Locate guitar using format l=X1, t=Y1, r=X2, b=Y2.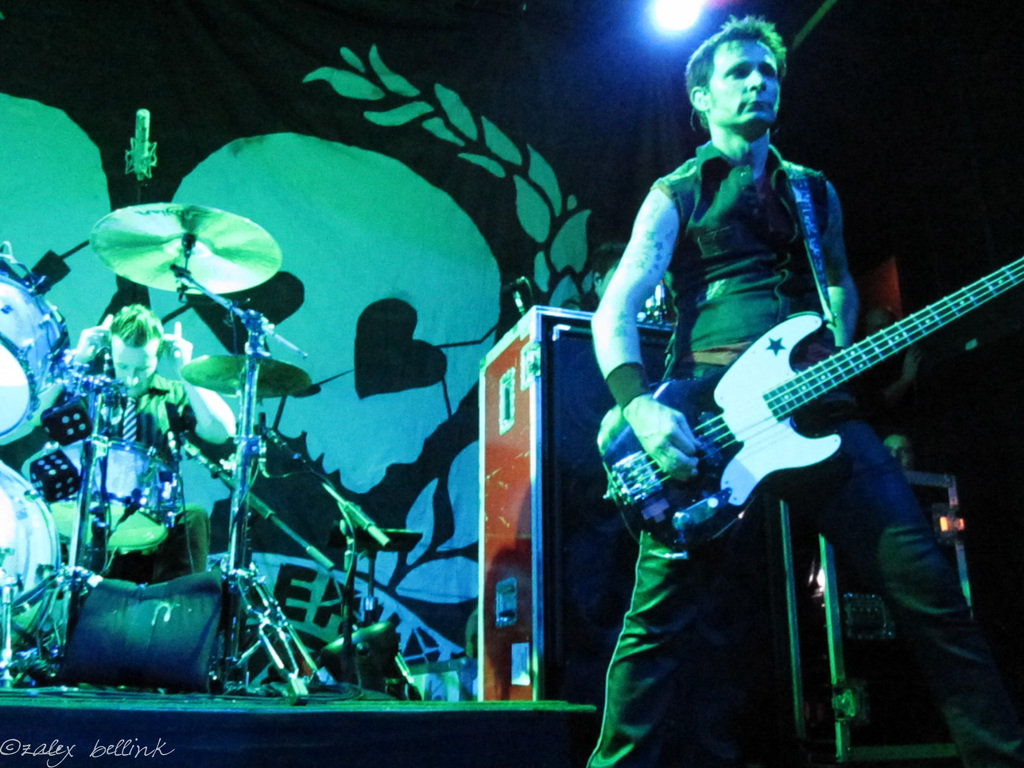
l=593, t=245, r=1023, b=559.
